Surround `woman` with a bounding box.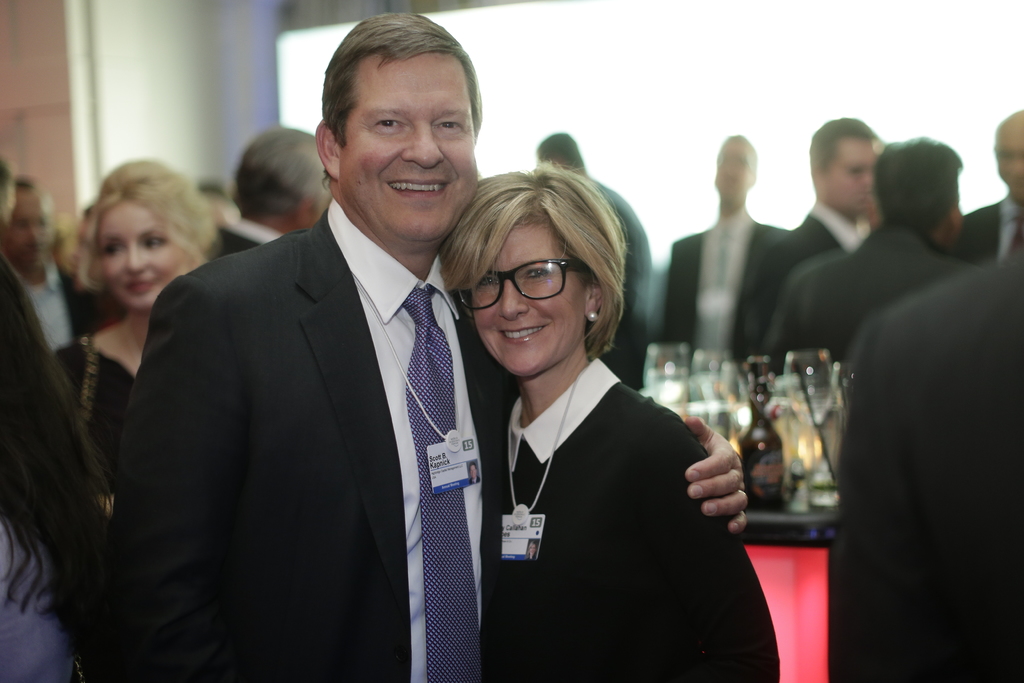
BBox(0, 247, 118, 682).
